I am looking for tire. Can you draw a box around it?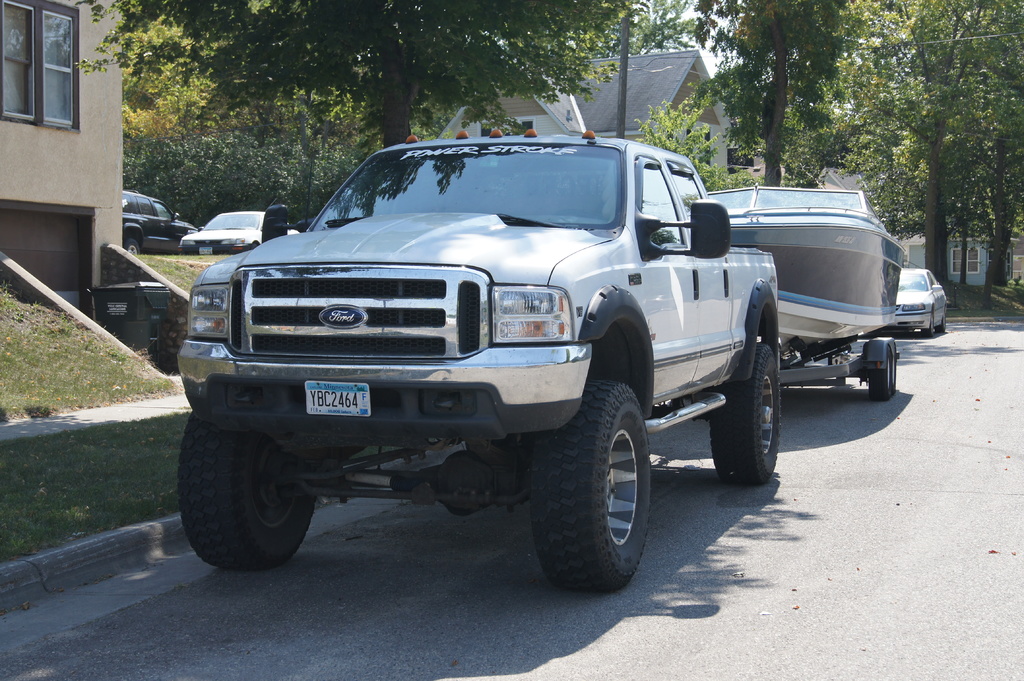
Sure, the bounding box is x1=709 y1=340 x2=780 y2=479.
